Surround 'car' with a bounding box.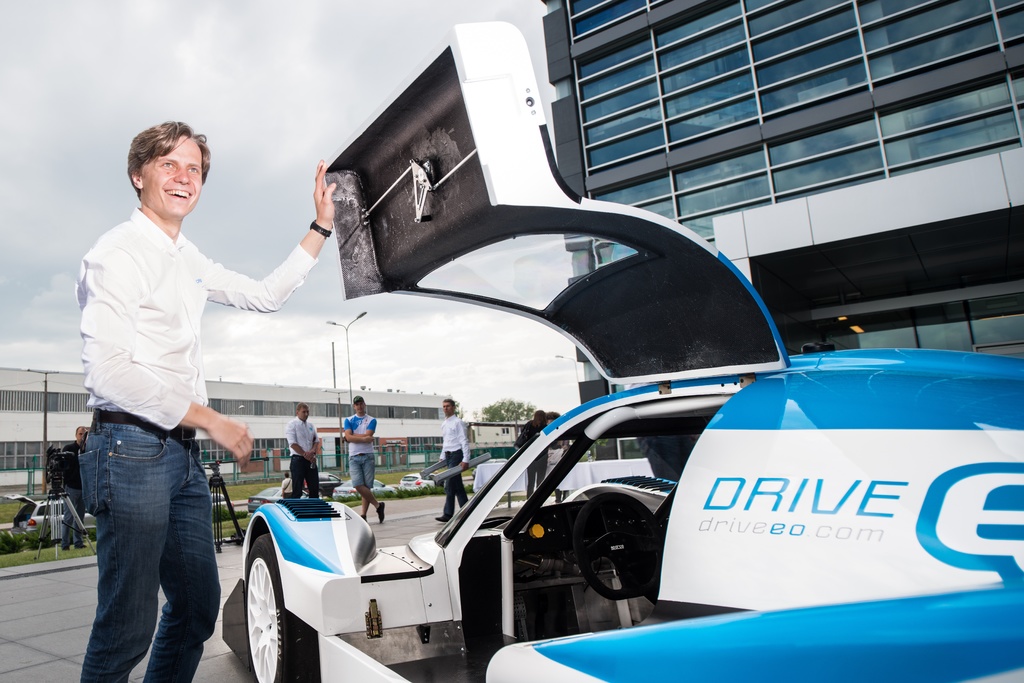
472 459 508 476.
